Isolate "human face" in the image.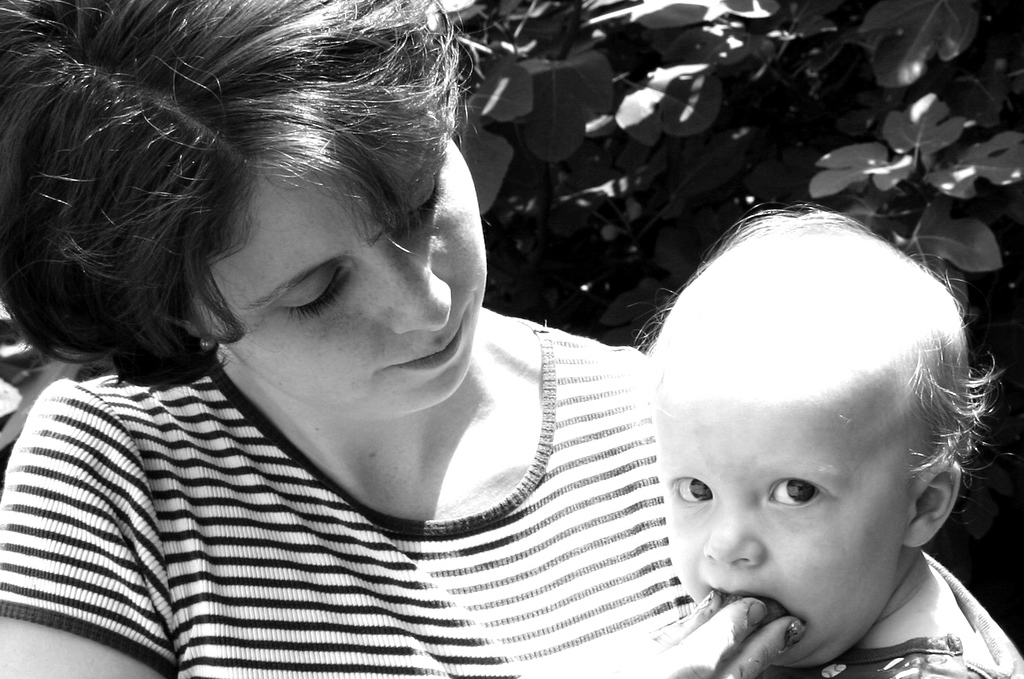
Isolated region: region(193, 136, 489, 422).
